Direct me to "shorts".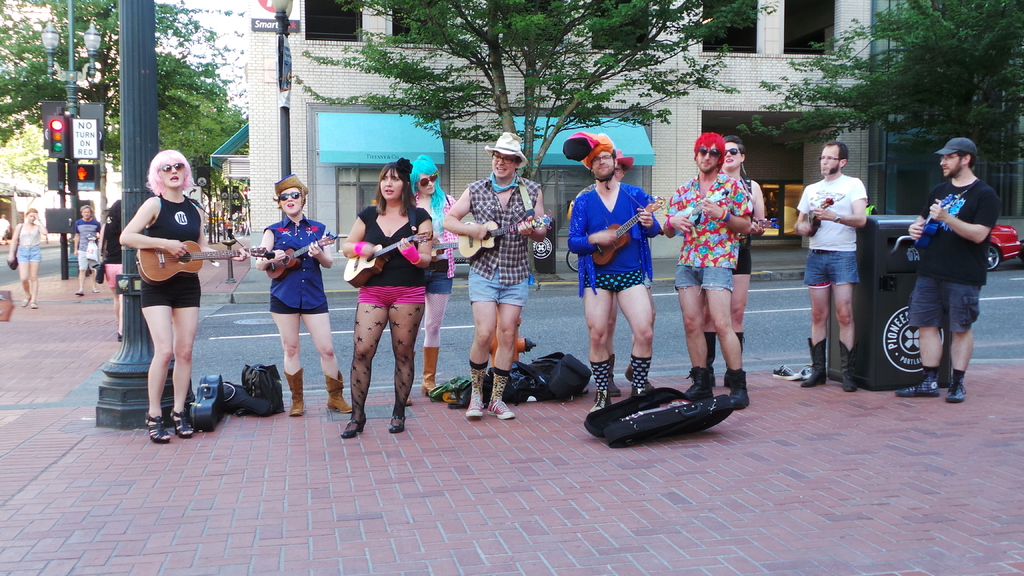
Direction: rect(803, 251, 858, 291).
